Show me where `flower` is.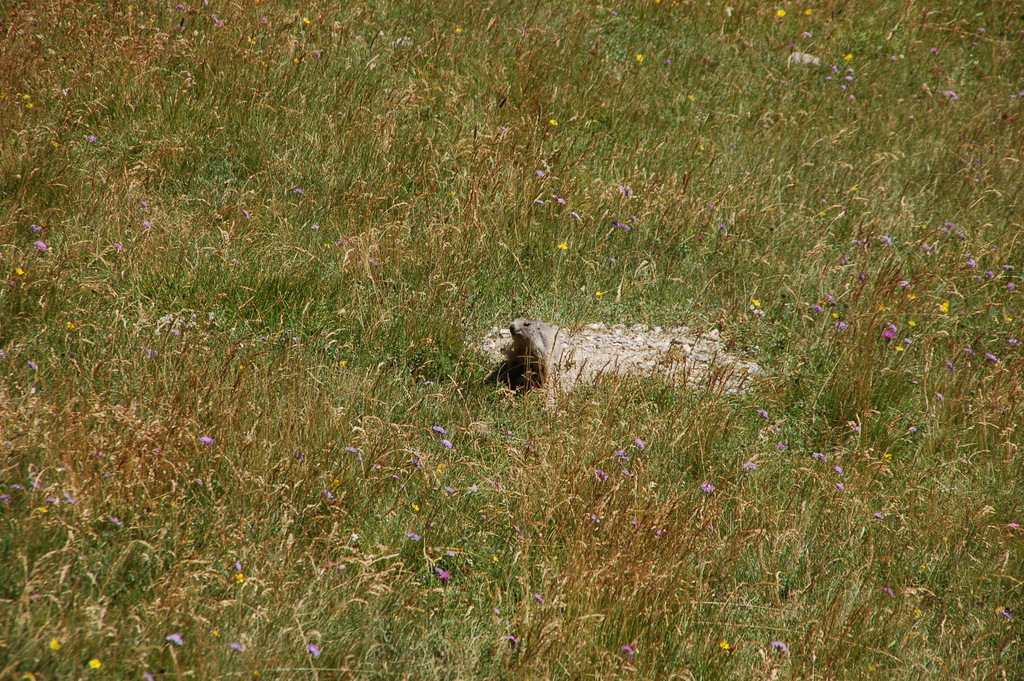
`flower` is at x1=231, y1=644, x2=247, y2=656.
